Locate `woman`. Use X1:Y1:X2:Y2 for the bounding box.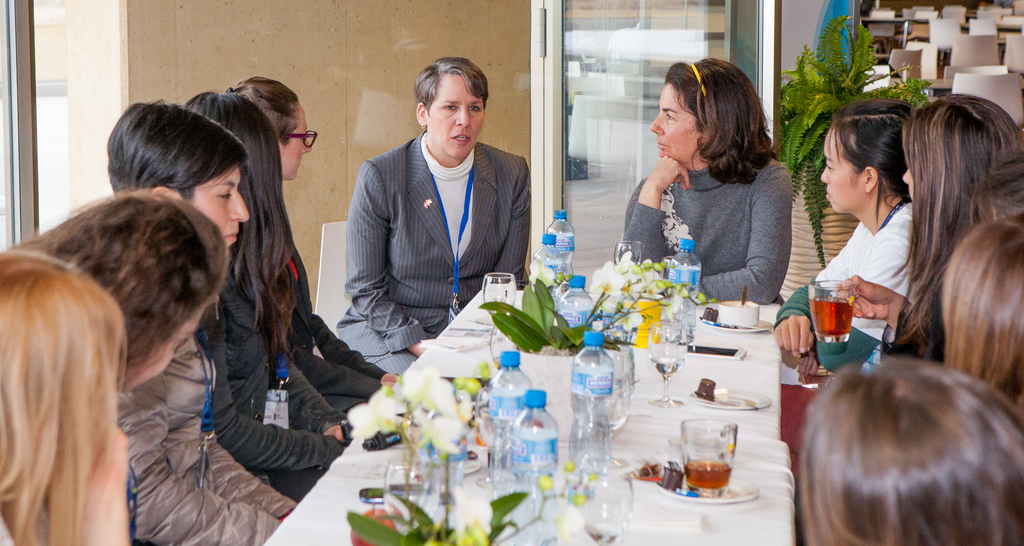
791:353:1023:545.
